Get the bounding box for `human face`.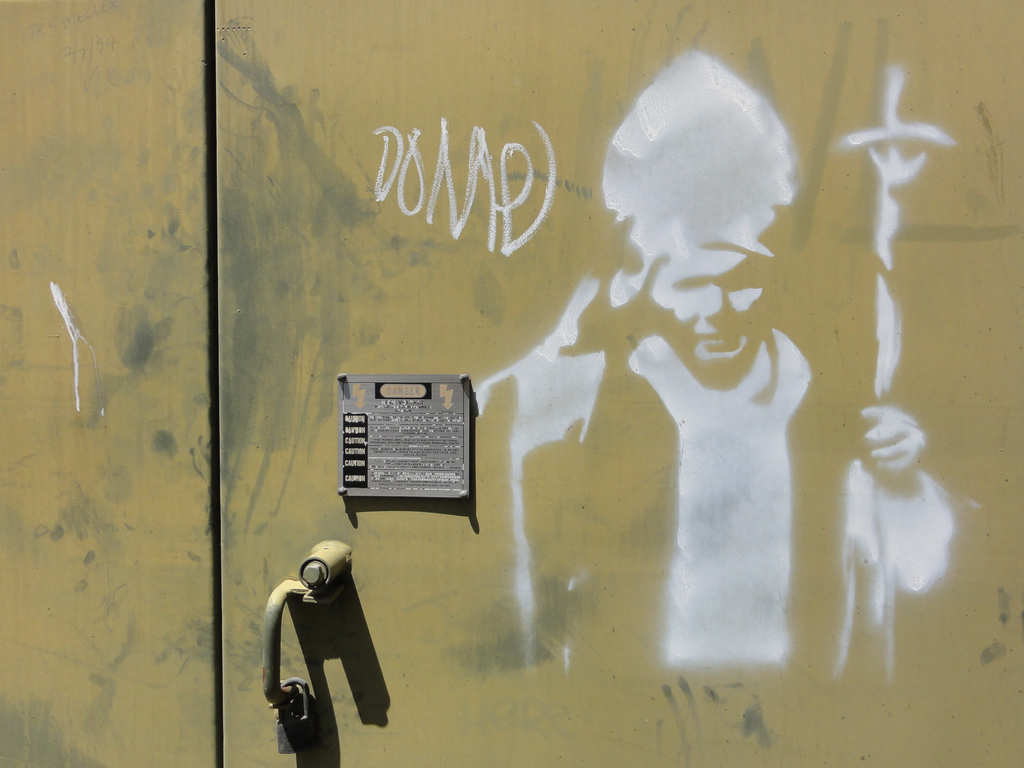
bbox=[650, 248, 773, 388].
